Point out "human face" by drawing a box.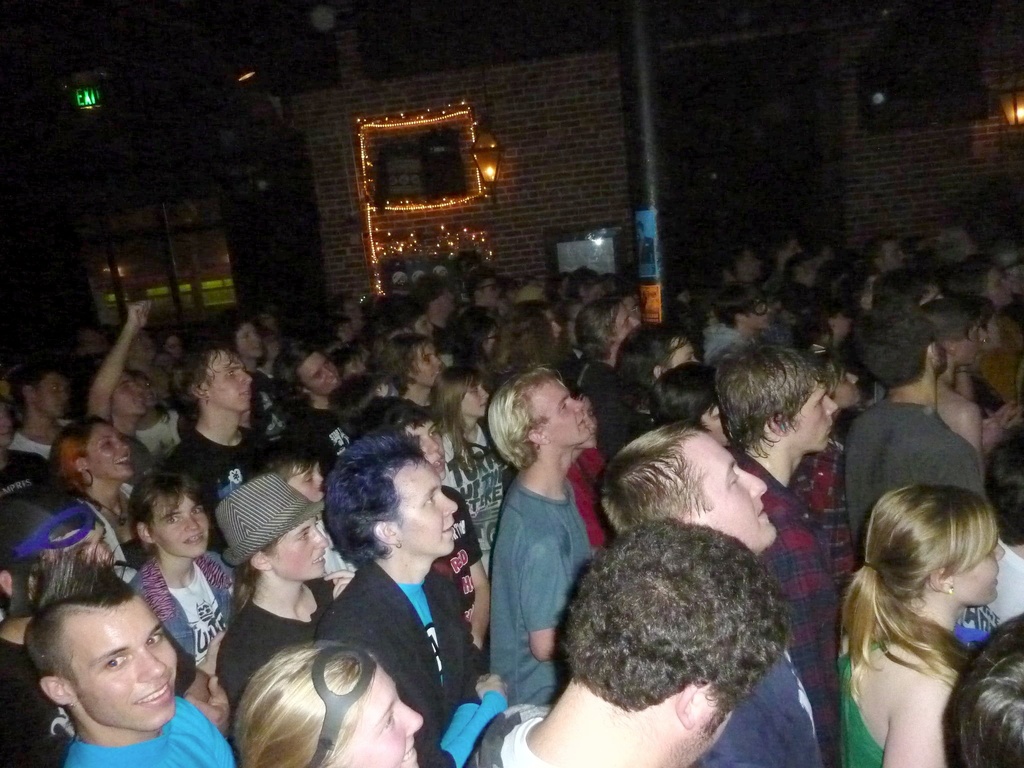
151, 497, 214, 559.
